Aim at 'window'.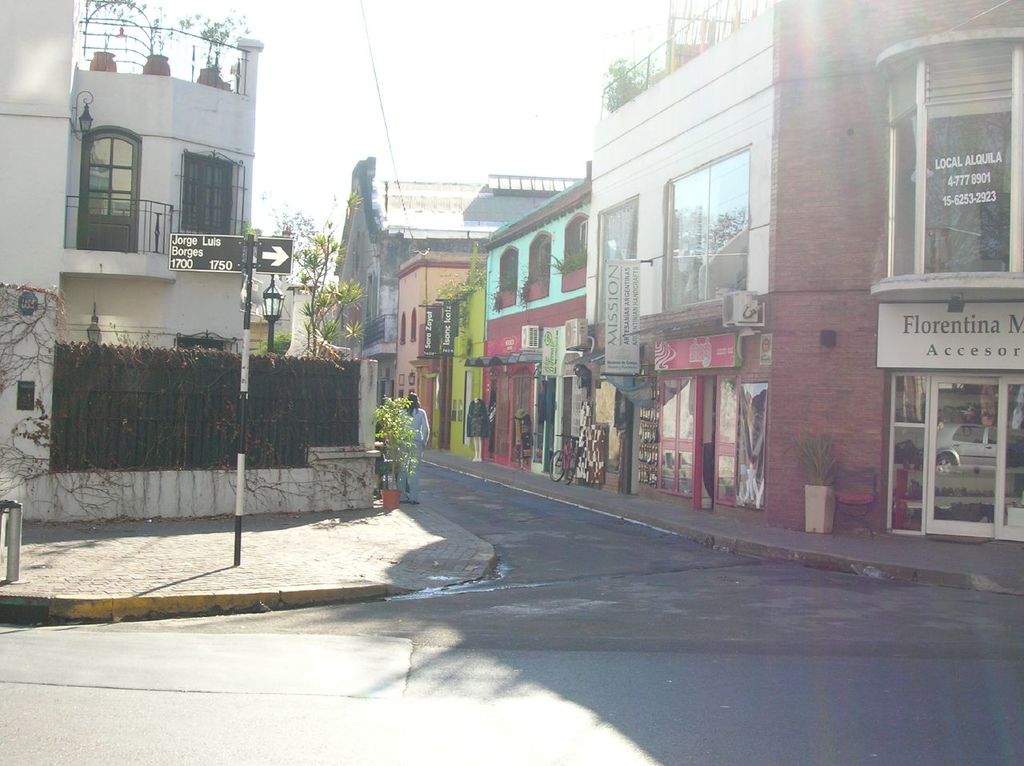
Aimed at 178 158 238 229.
